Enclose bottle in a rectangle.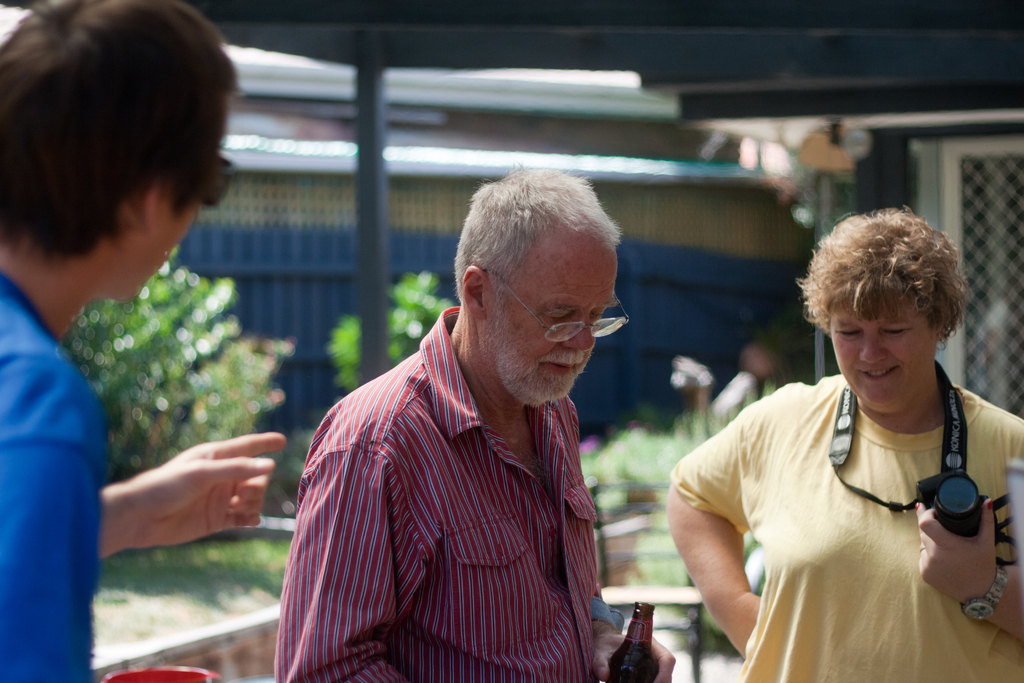
select_region(606, 602, 657, 682).
